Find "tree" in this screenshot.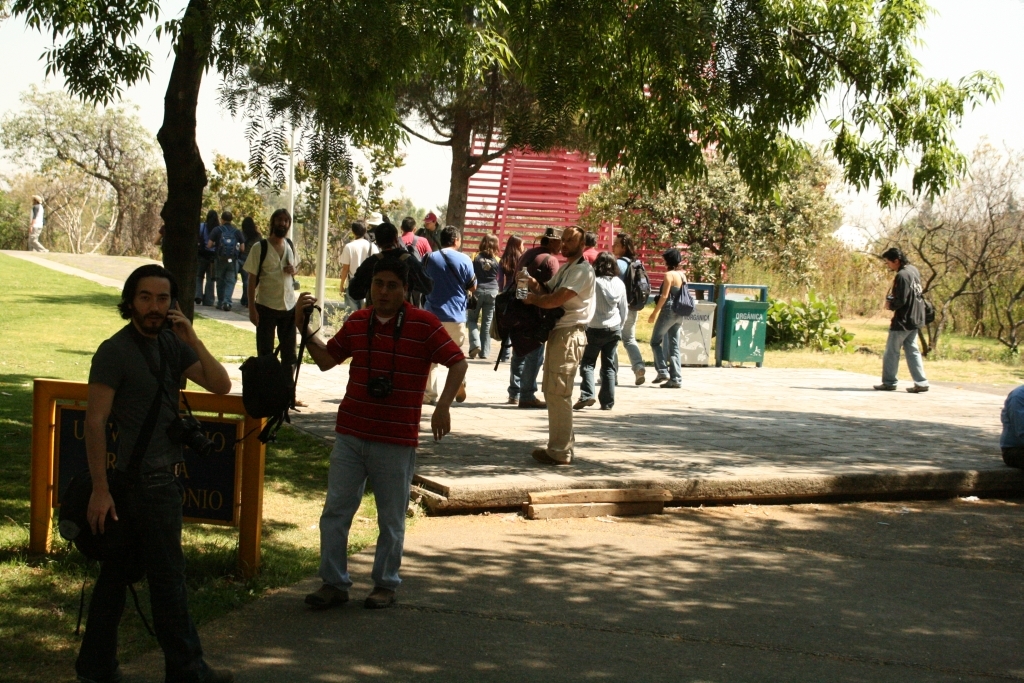
The bounding box for "tree" is x1=2 y1=81 x2=155 y2=251.
